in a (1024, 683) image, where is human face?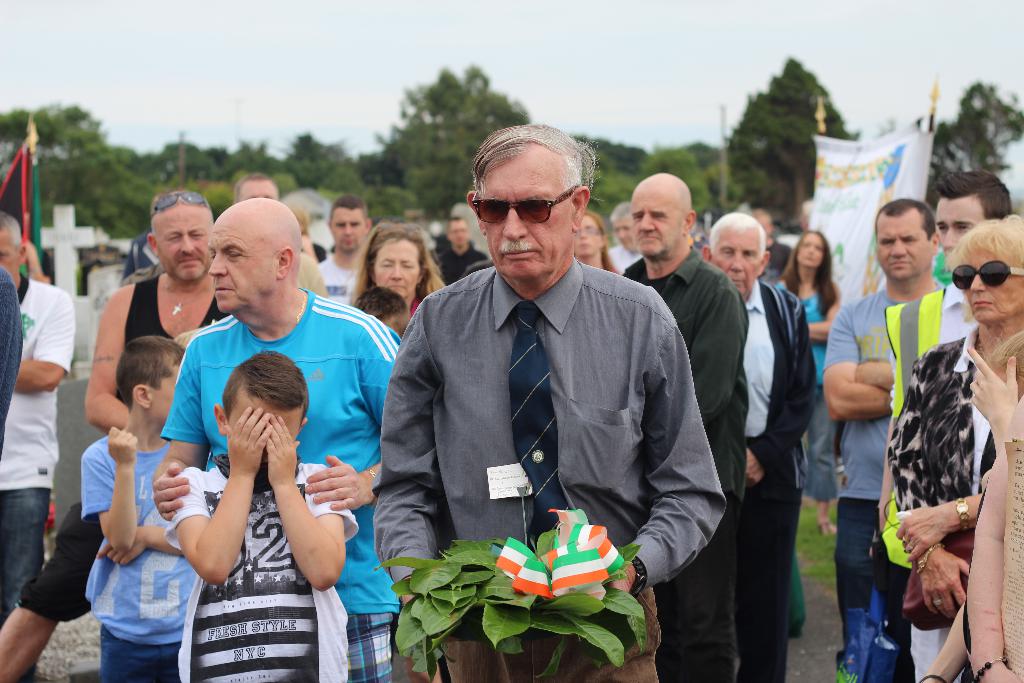
bbox(451, 218, 465, 247).
